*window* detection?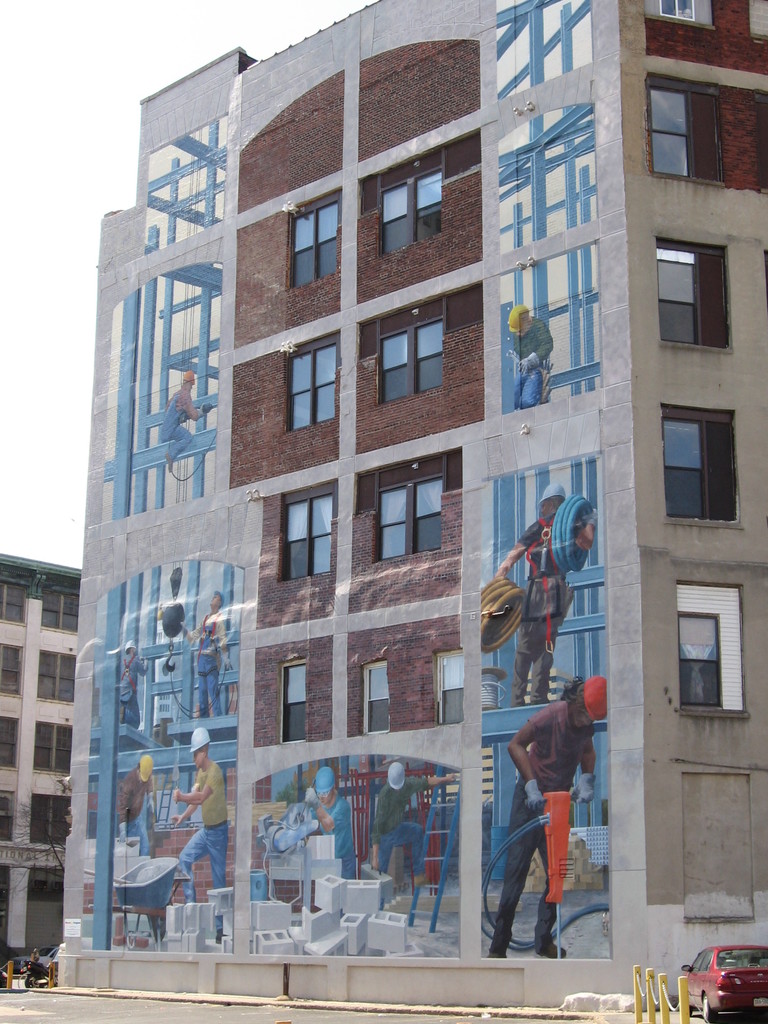
{"x1": 29, "y1": 790, "x2": 72, "y2": 848}
